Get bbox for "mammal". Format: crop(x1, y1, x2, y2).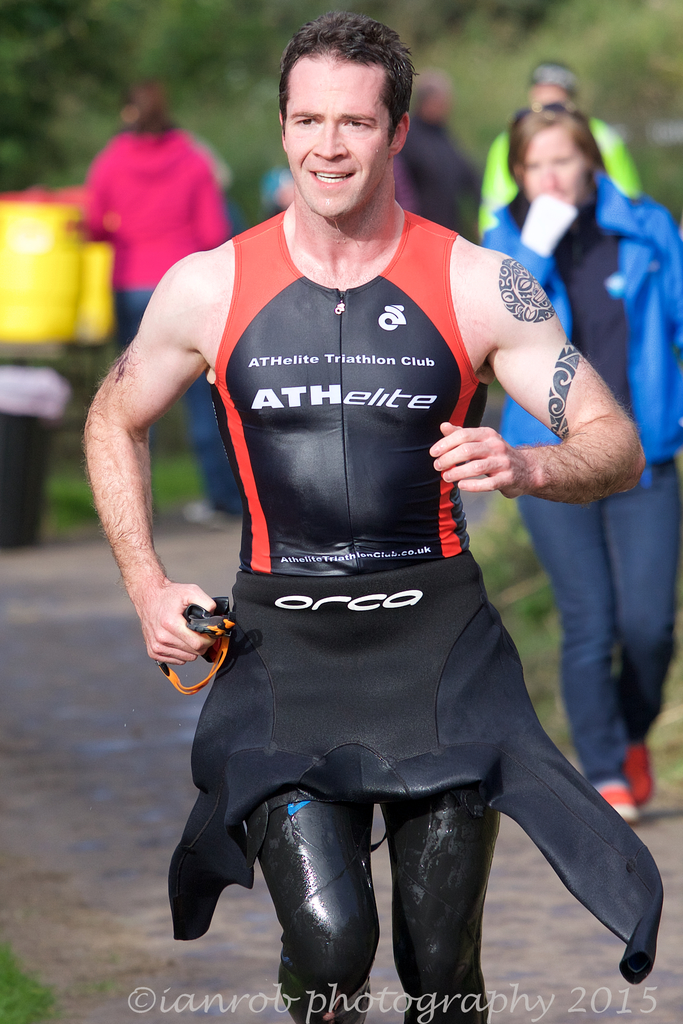
crop(110, 97, 626, 990).
